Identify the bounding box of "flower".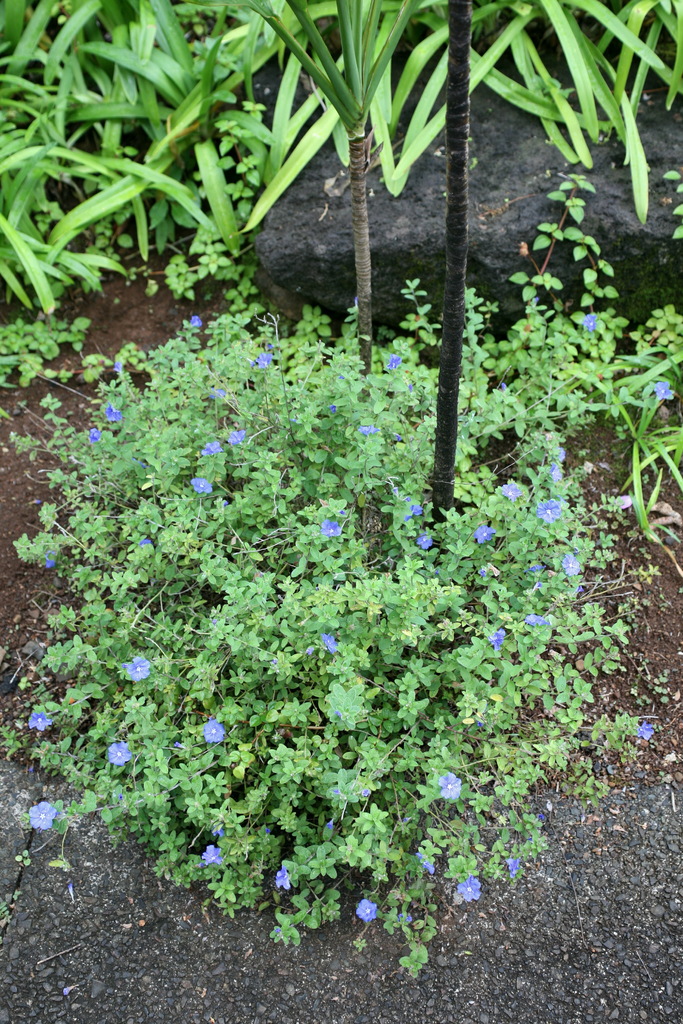
(361,897,378,923).
